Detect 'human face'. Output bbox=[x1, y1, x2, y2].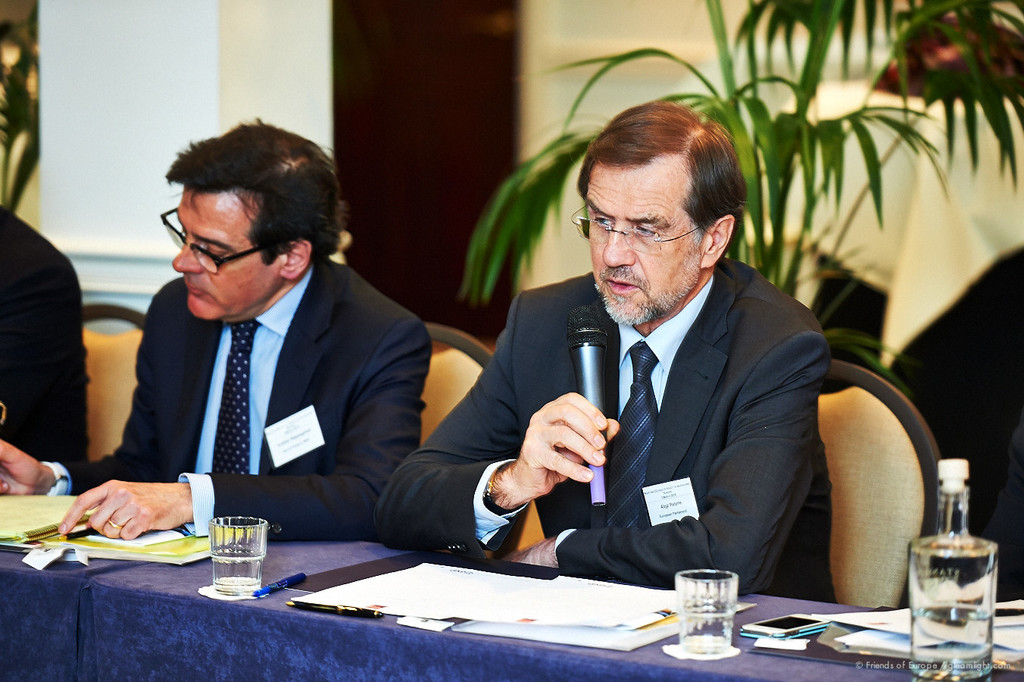
bbox=[585, 161, 704, 320].
